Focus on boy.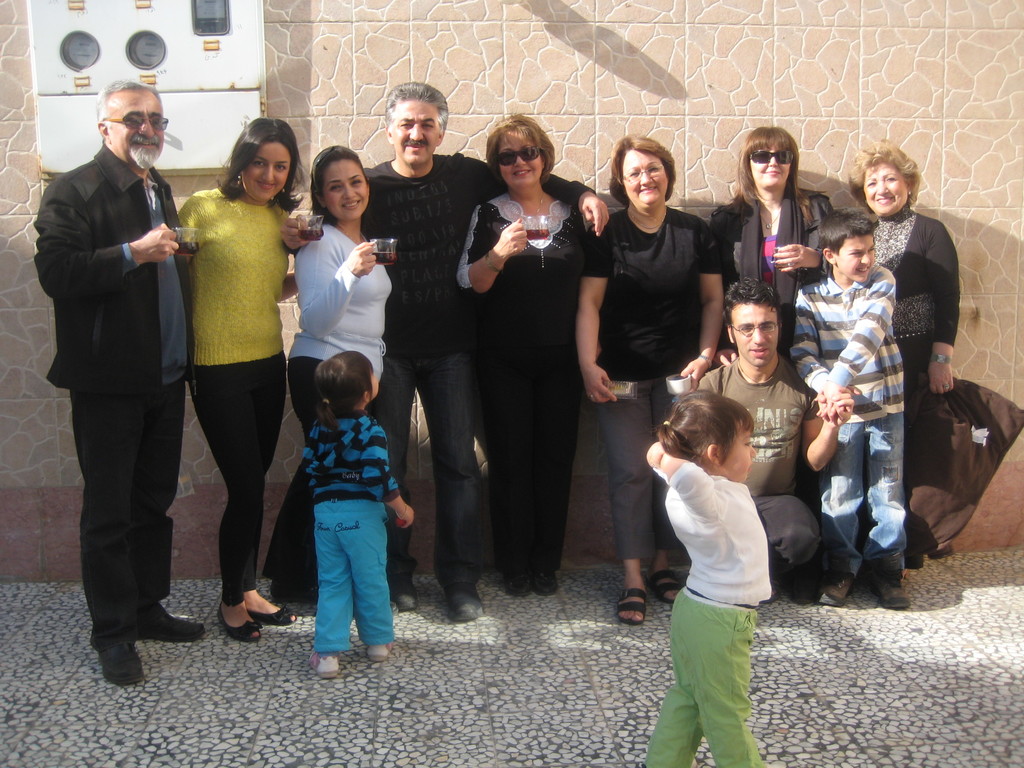
Focused at (796, 216, 911, 630).
